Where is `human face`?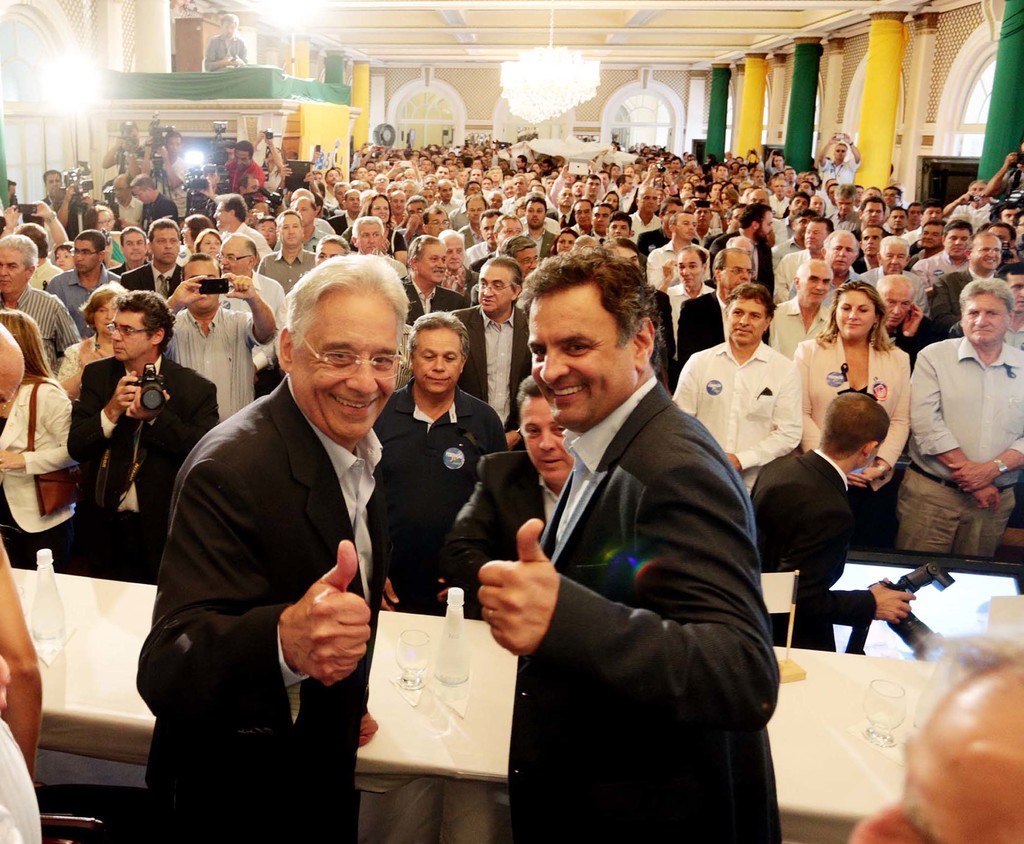
box=[797, 182, 813, 191].
